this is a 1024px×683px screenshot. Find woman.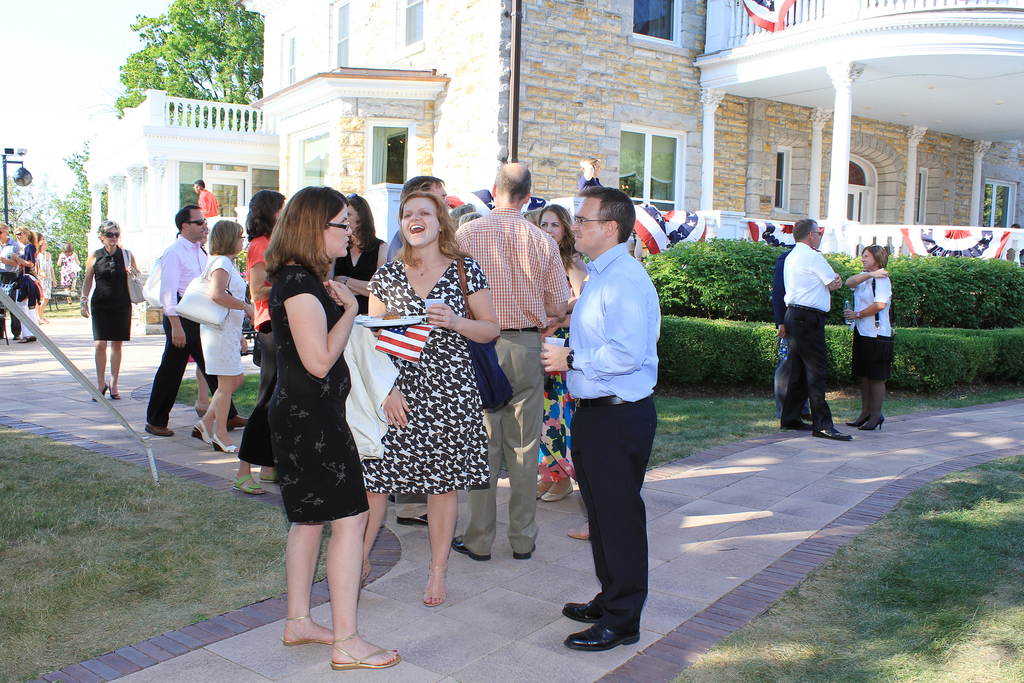
Bounding box: [left=194, top=222, right=258, bottom=459].
